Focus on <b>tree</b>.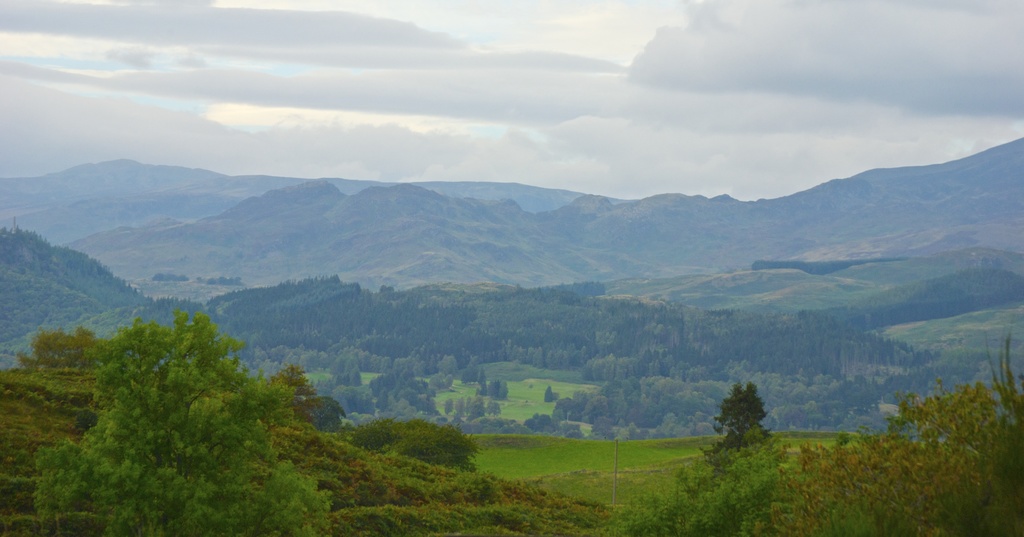
Focused at left=719, top=385, right=785, bottom=457.
